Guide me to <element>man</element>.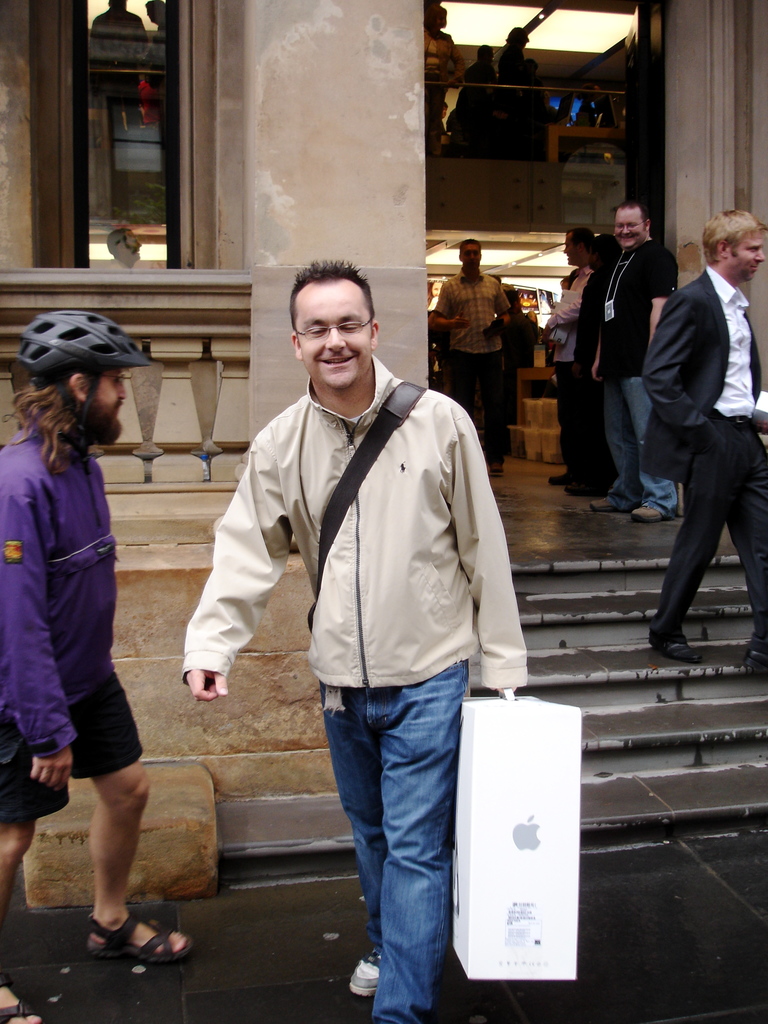
Guidance: locate(589, 196, 677, 524).
